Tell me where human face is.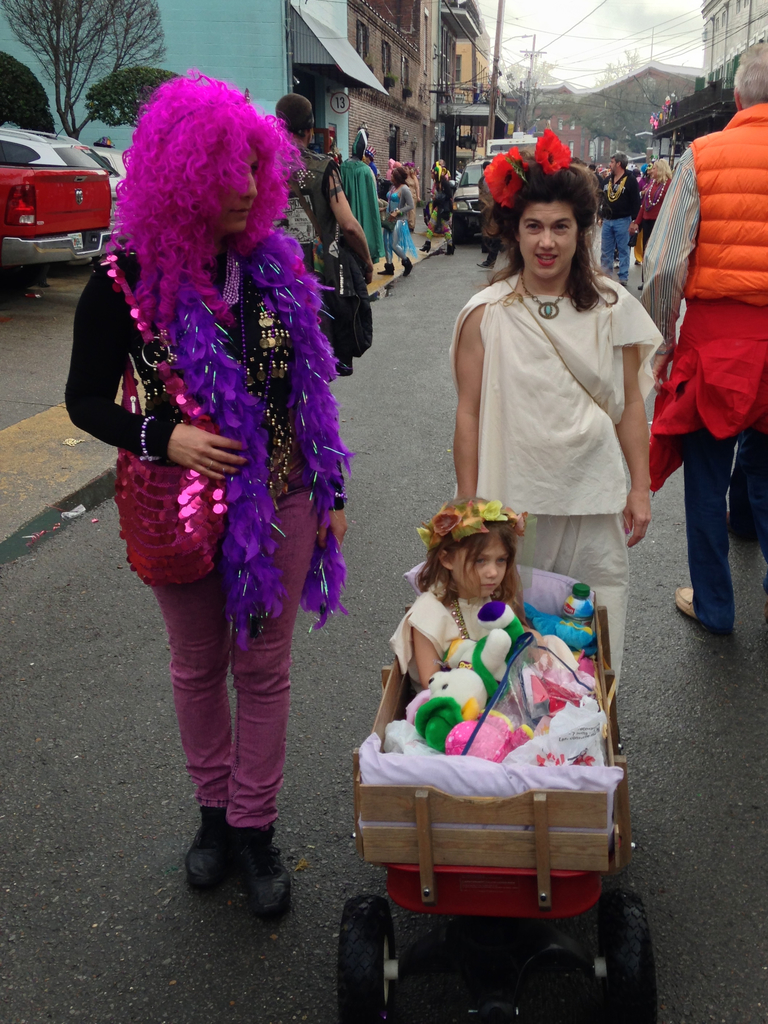
human face is at left=450, top=534, right=511, bottom=602.
